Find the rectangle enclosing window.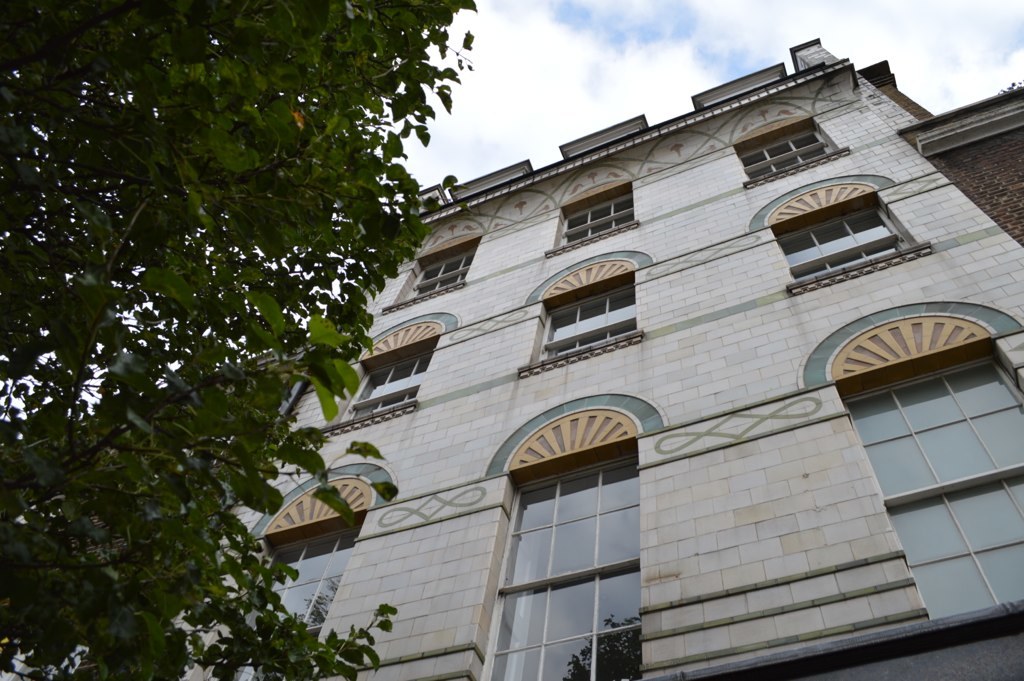
bbox=[781, 194, 906, 289].
